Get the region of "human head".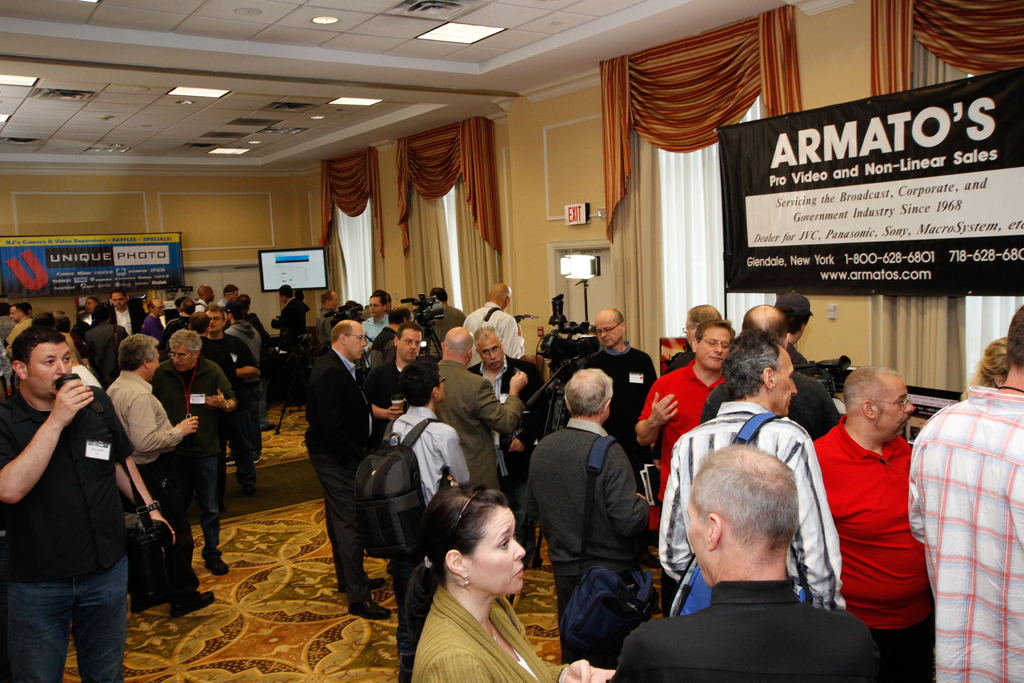
box(563, 366, 610, 424).
